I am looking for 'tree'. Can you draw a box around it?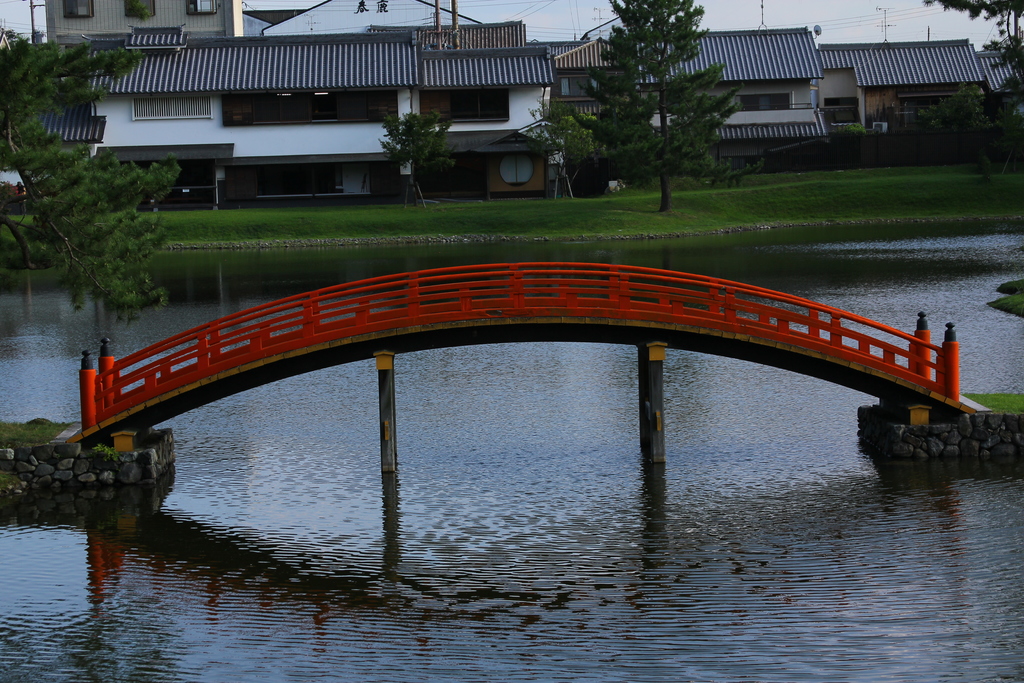
Sure, the bounding box is (551, 20, 763, 202).
